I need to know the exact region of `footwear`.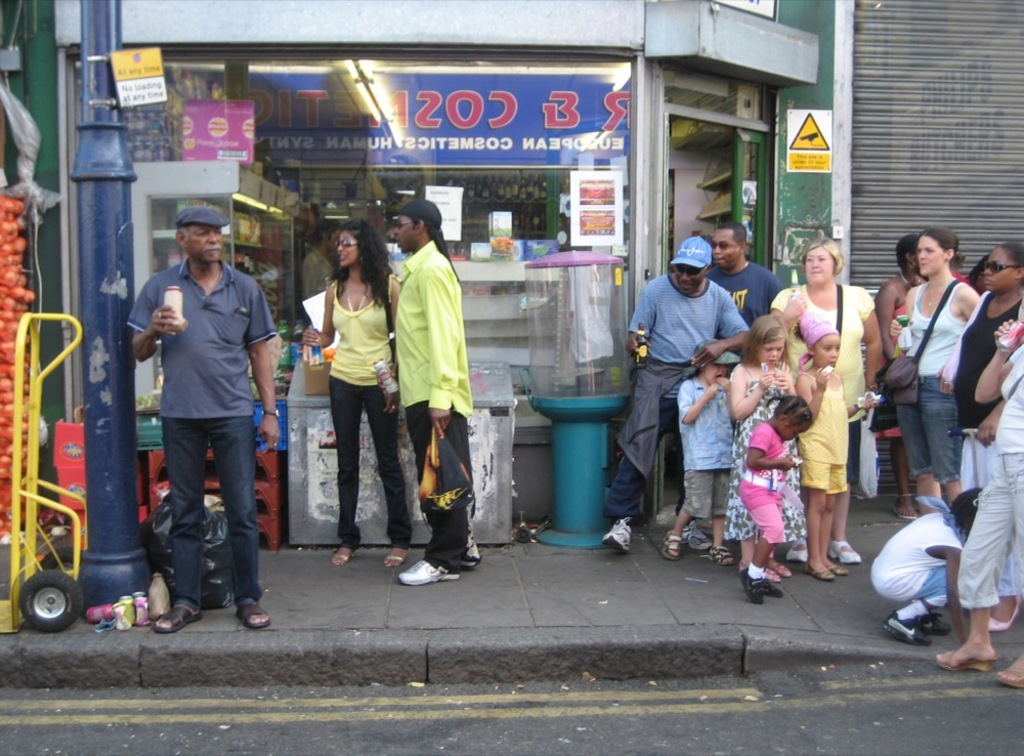
Region: (935,648,996,675).
